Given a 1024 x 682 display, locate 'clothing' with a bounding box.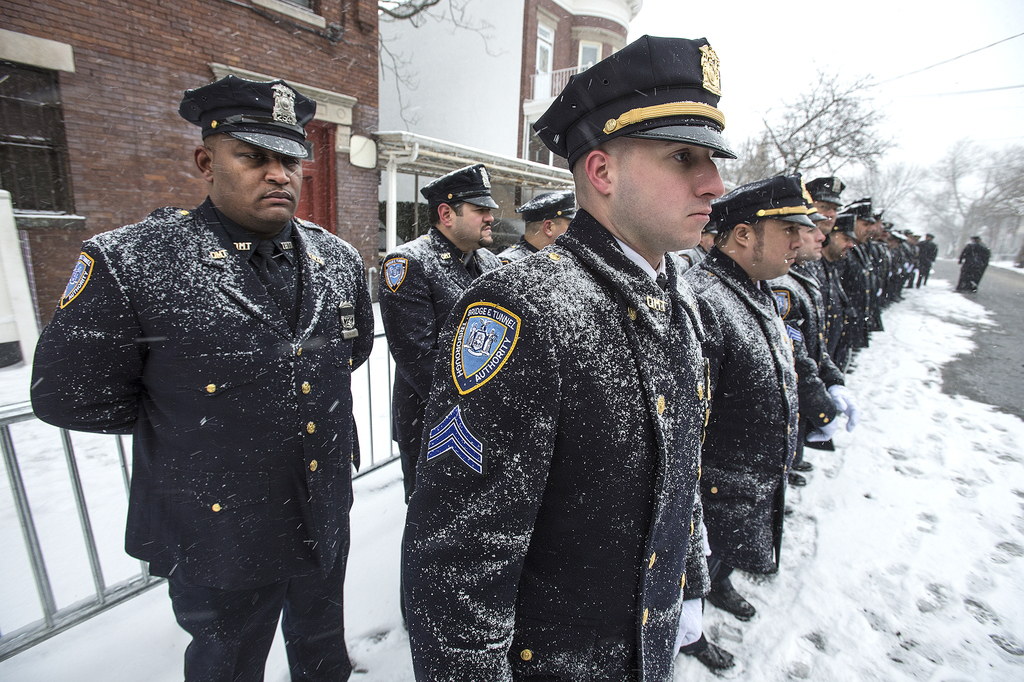
Located: (x1=380, y1=217, x2=519, y2=535).
